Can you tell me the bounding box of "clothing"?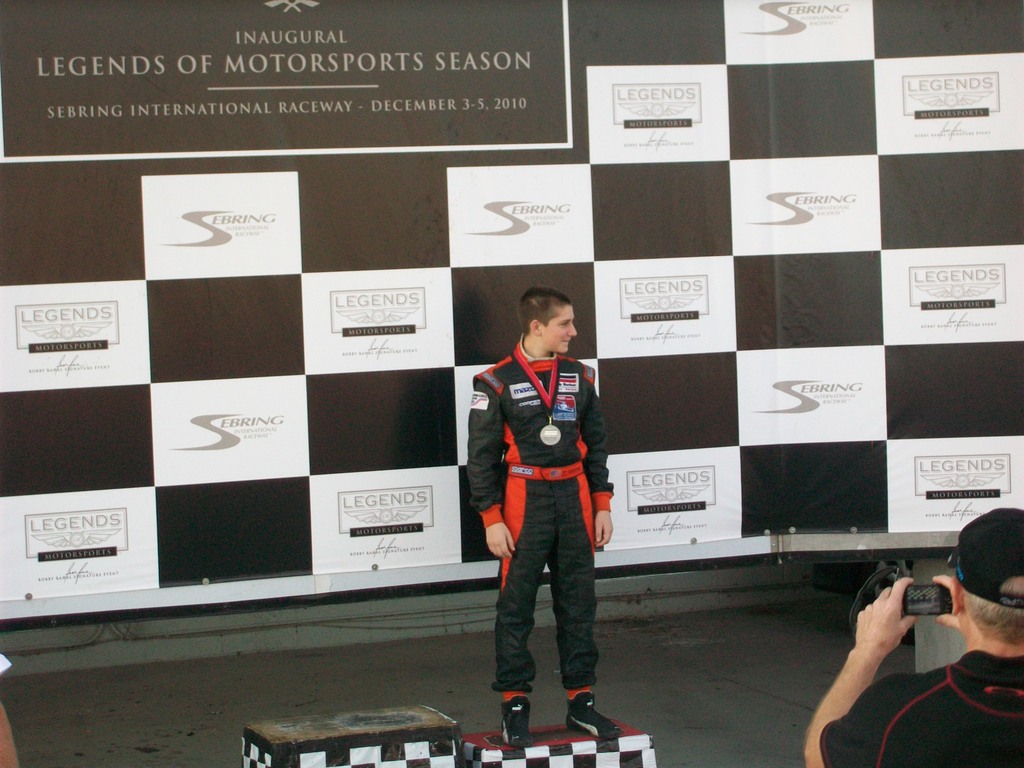
x1=820, y1=651, x2=1023, y2=767.
